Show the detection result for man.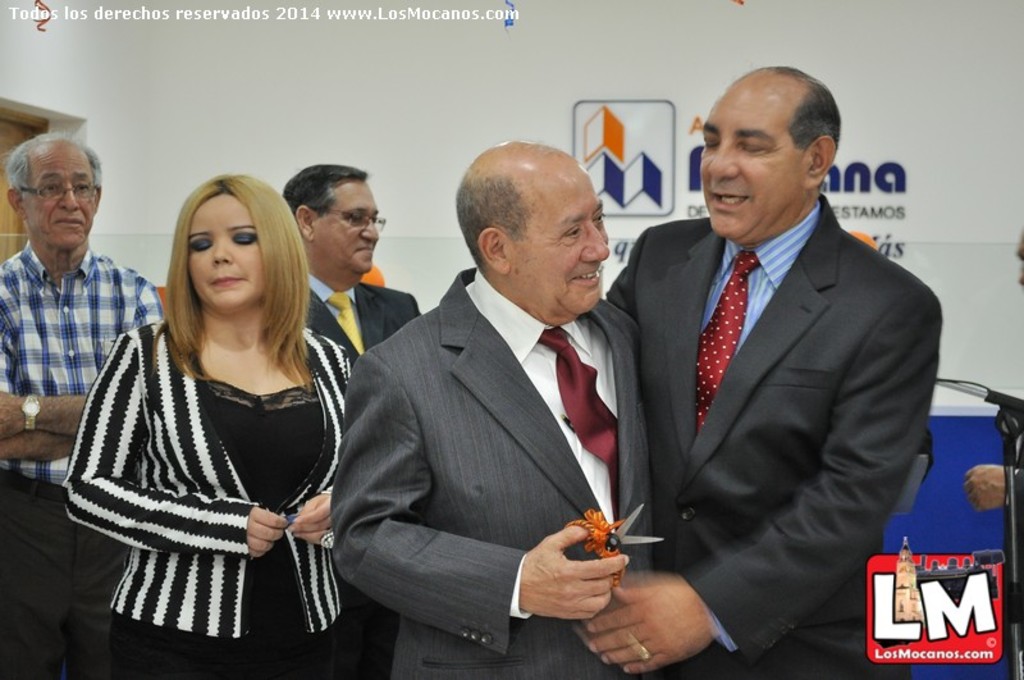
[x1=280, y1=164, x2=421, y2=679].
